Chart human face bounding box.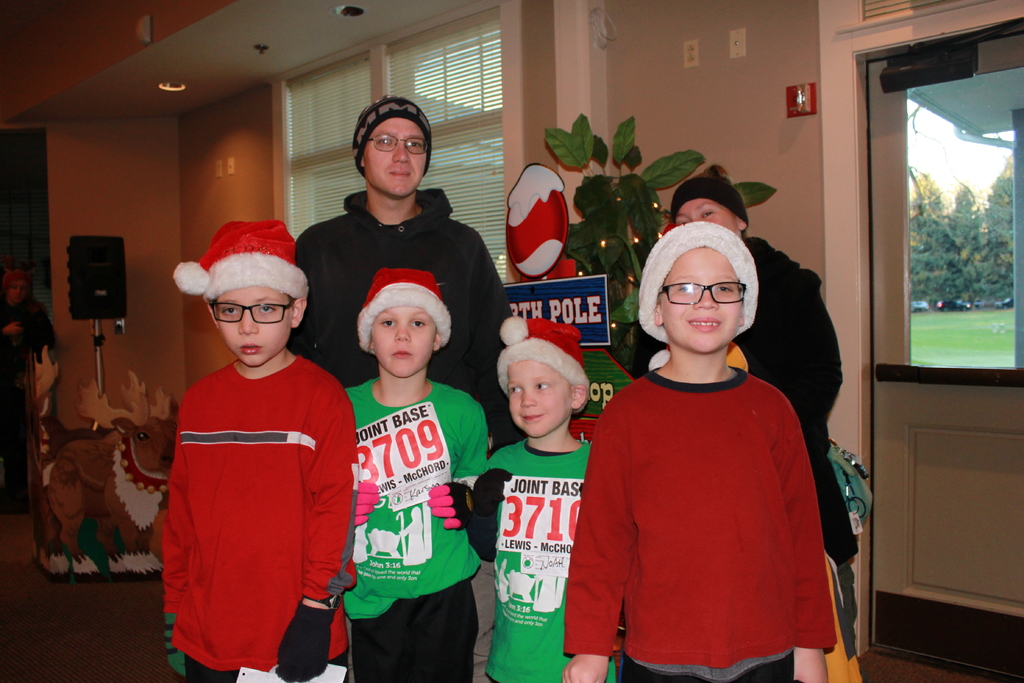
Charted: pyautogui.locateOnScreen(676, 199, 740, 236).
